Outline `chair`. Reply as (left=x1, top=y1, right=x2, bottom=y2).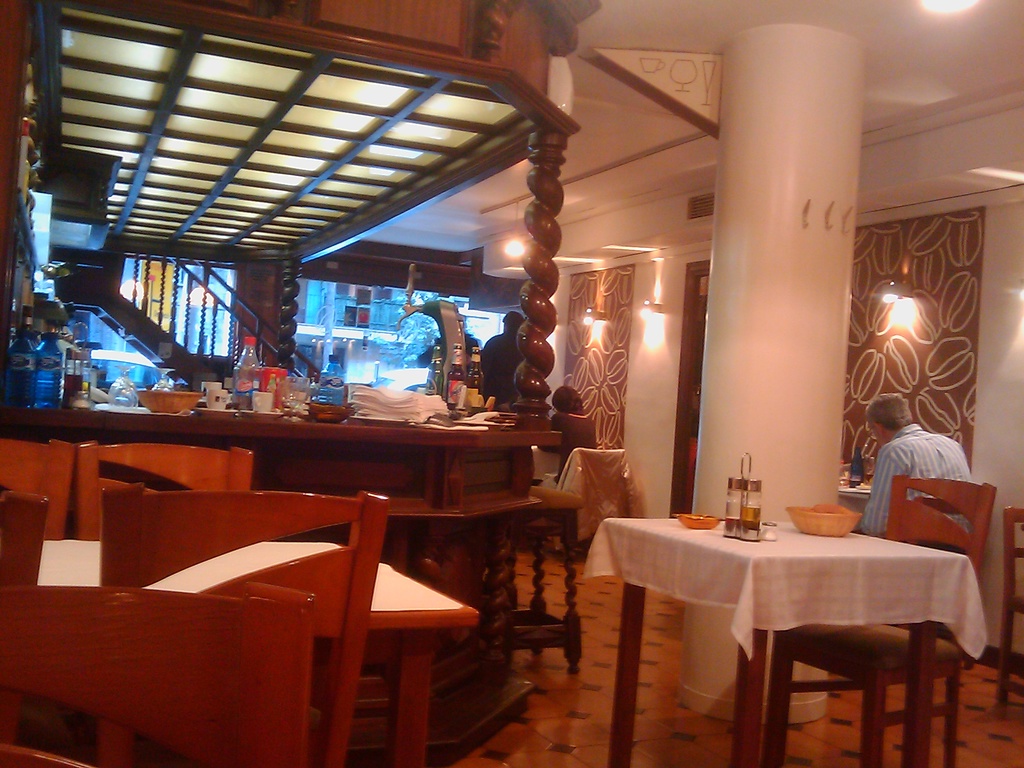
(left=0, top=579, right=310, bottom=767).
